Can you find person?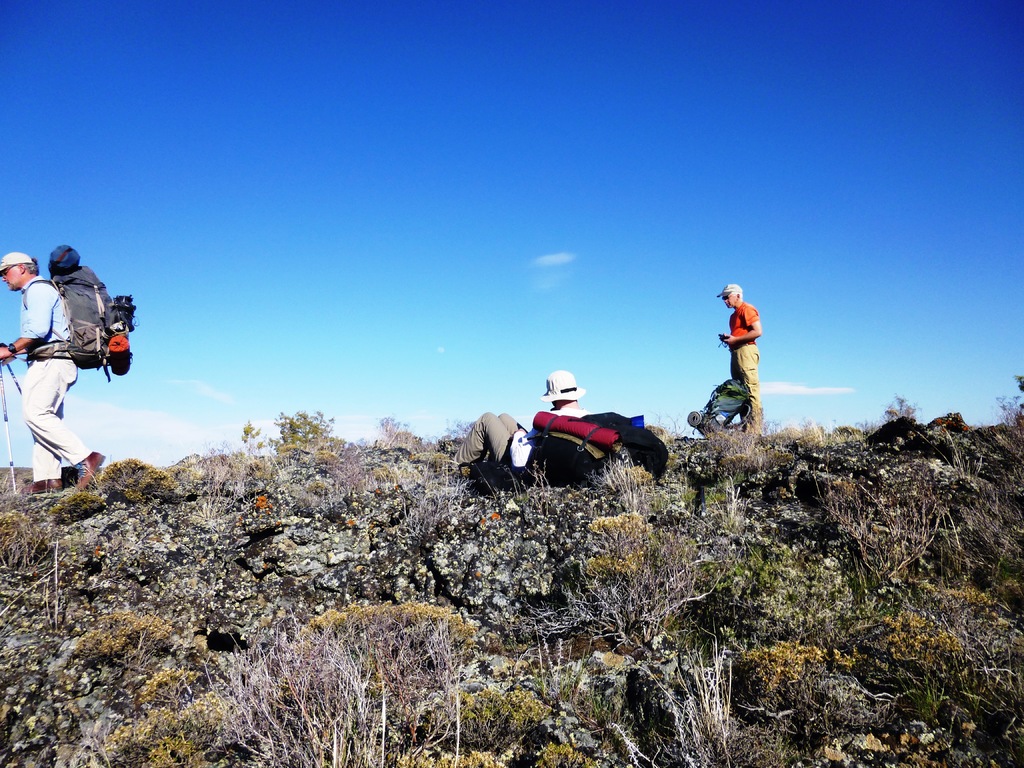
Yes, bounding box: (left=450, top=369, right=589, bottom=477).
